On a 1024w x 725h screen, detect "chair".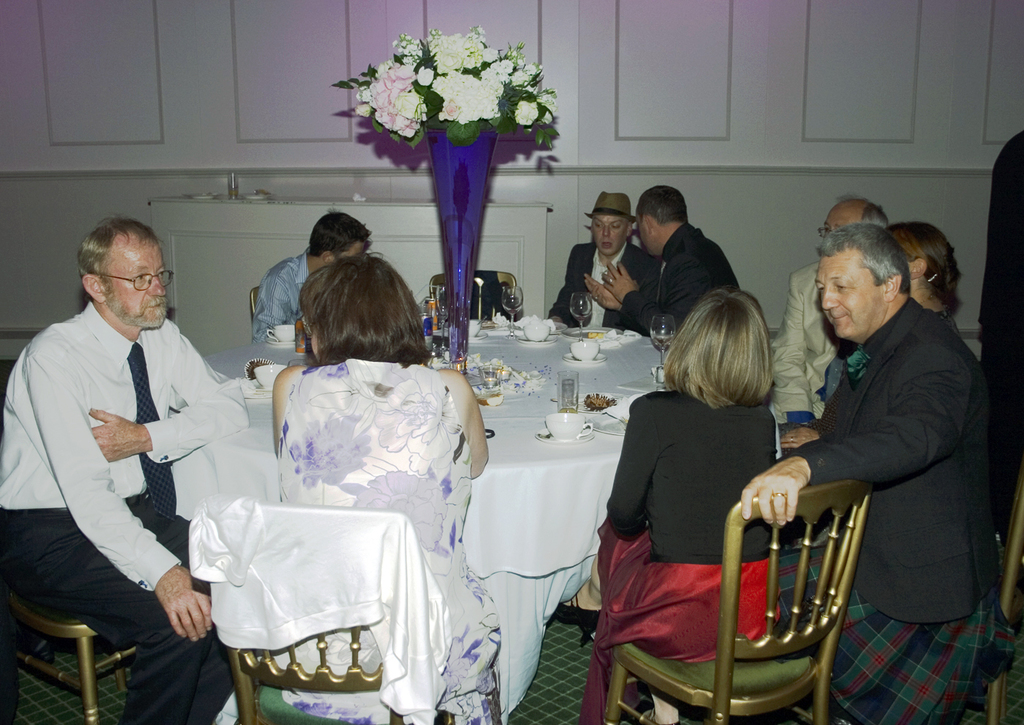
bbox=[596, 427, 862, 724].
